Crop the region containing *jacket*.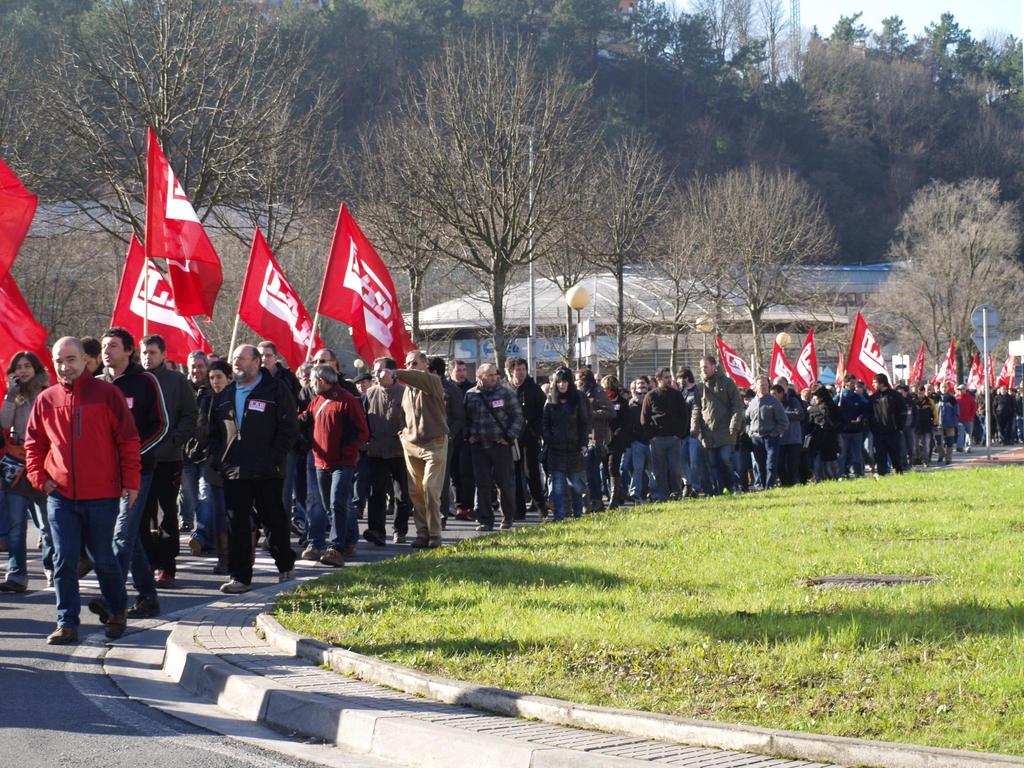
Crop region: rect(211, 378, 291, 495).
